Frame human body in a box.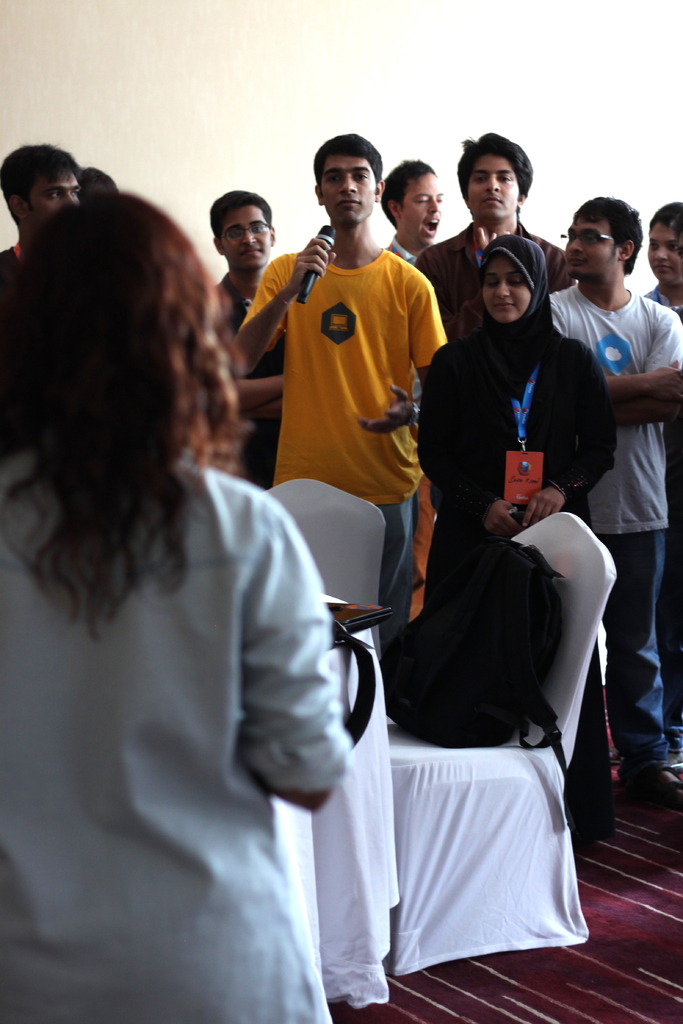
l=237, t=230, r=447, b=632.
